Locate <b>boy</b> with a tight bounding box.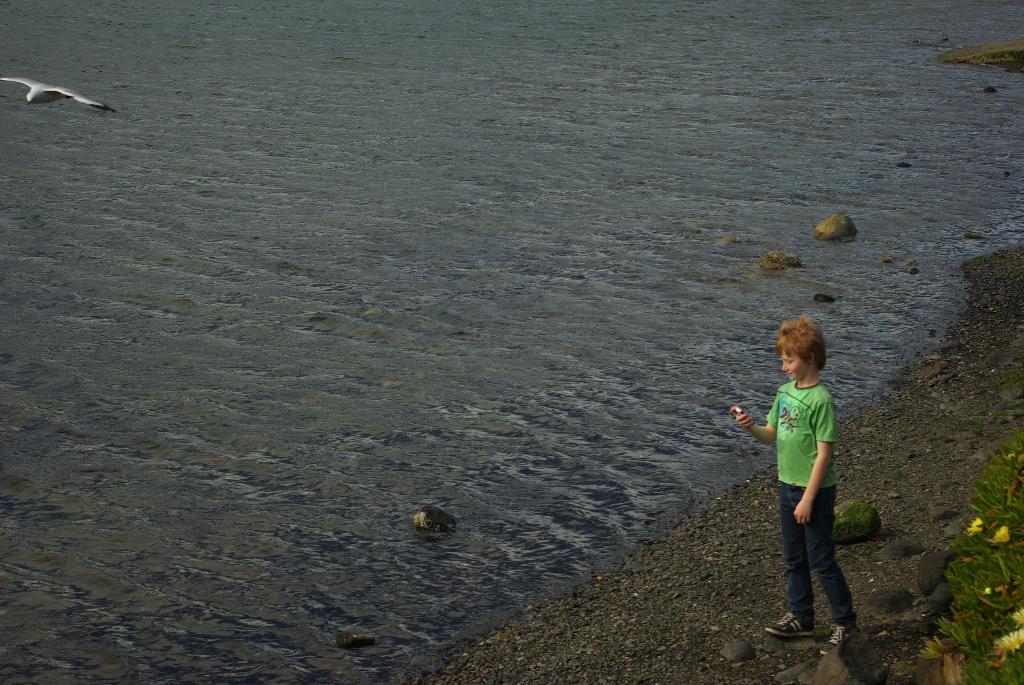
crop(729, 319, 861, 657).
